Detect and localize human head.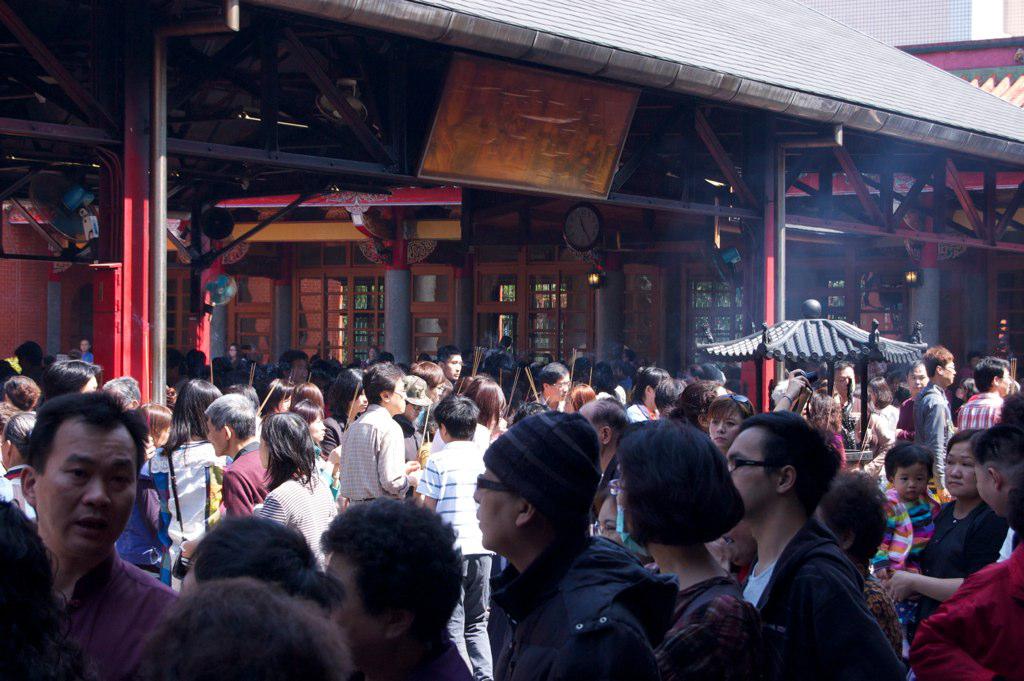
Localized at BBox(405, 371, 425, 421).
